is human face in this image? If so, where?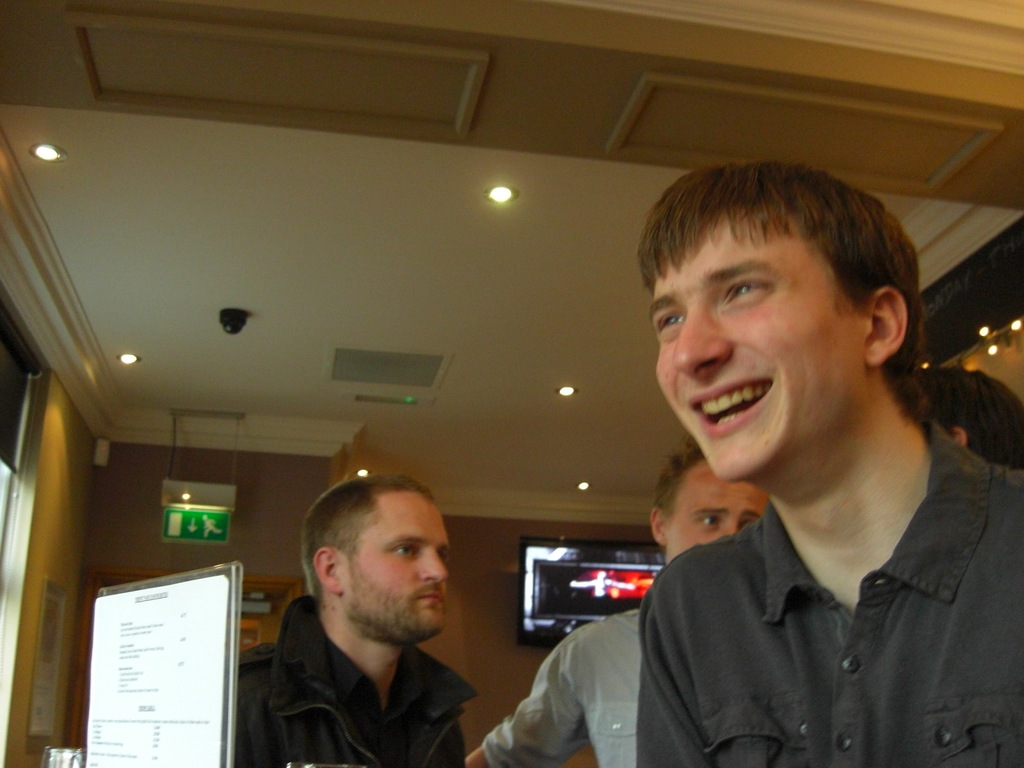
Yes, at [x1=662, y1=452, x2=774, y2=569].
